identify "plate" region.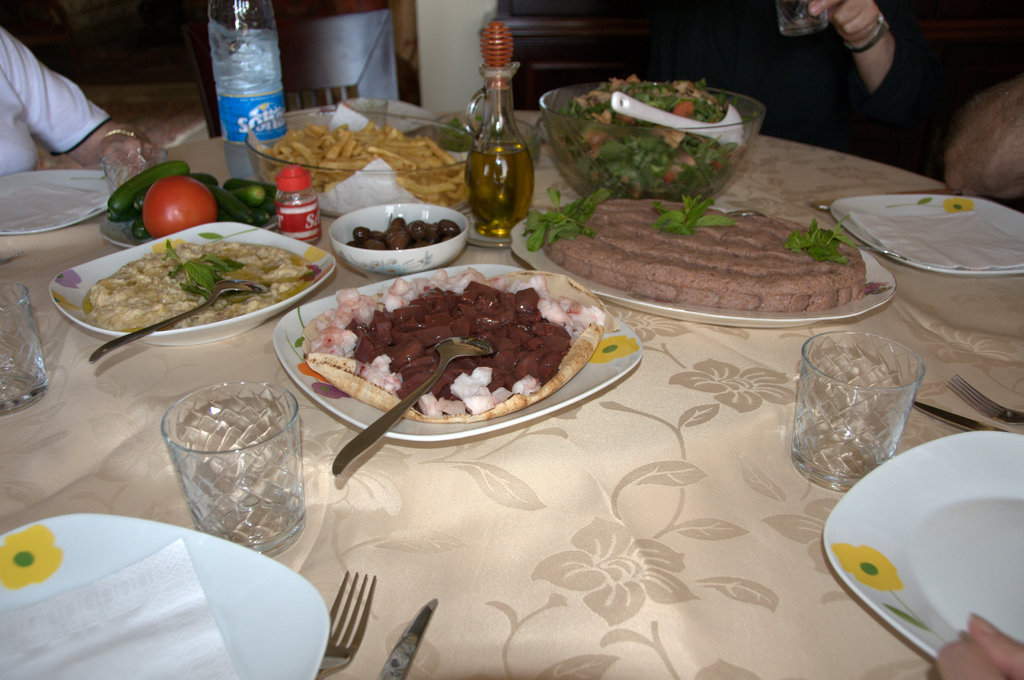
Region: <box>827,423,1023,679</box>.
